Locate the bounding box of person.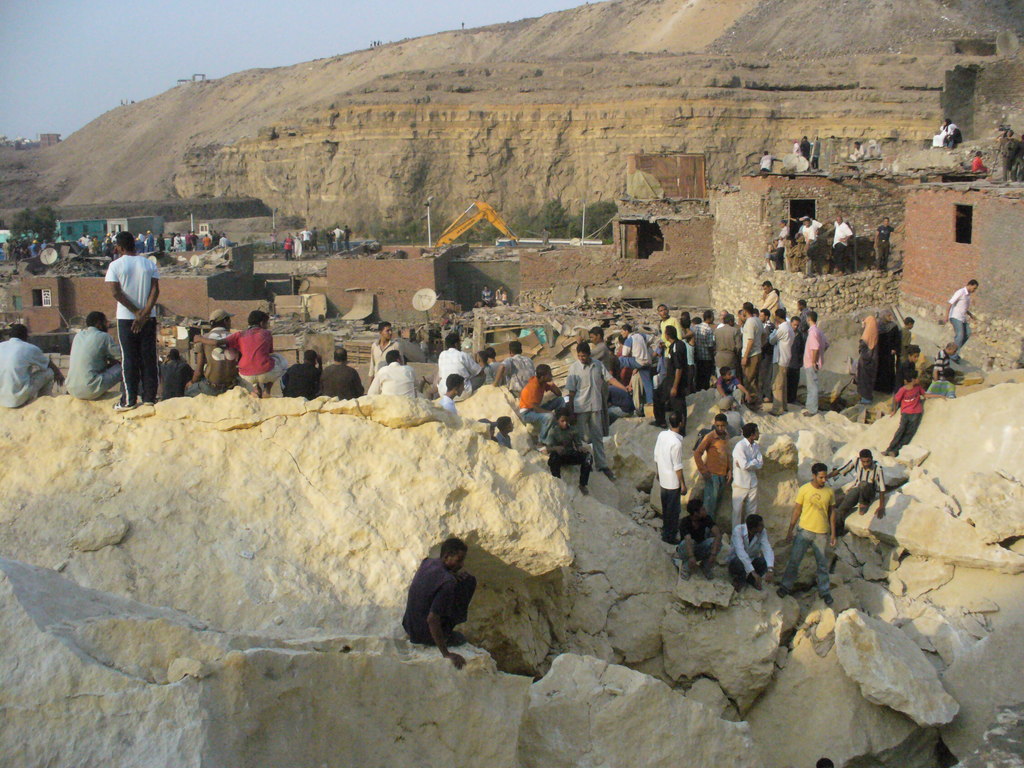
Bounding box: (left=460, top=20, right=464, bottom=31).
